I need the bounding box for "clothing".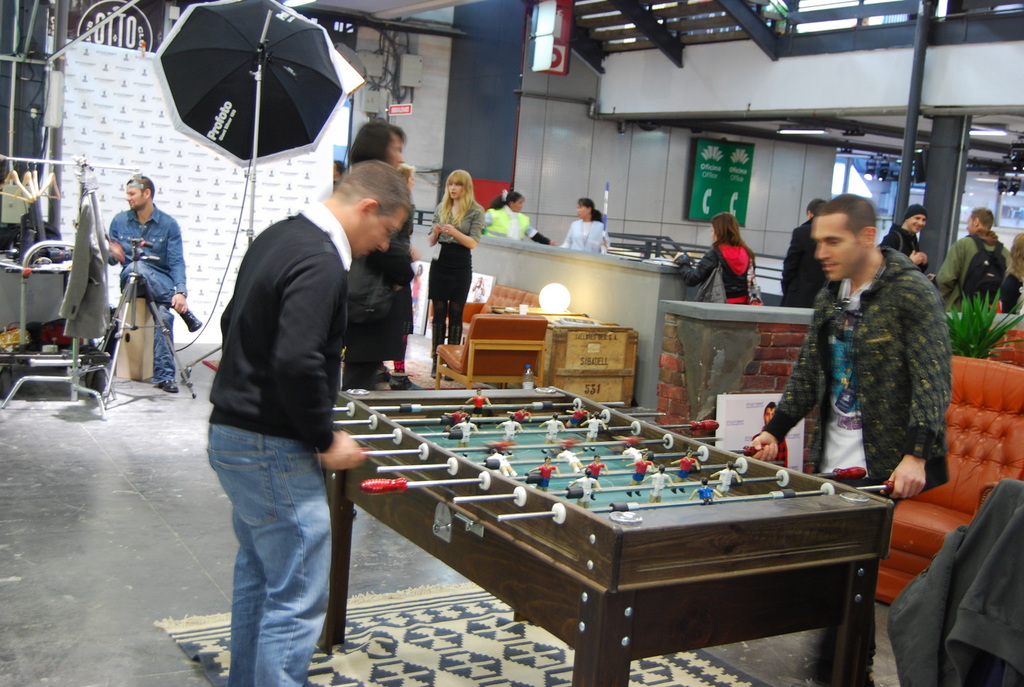
Here it is: 1013:272:1023:314.
